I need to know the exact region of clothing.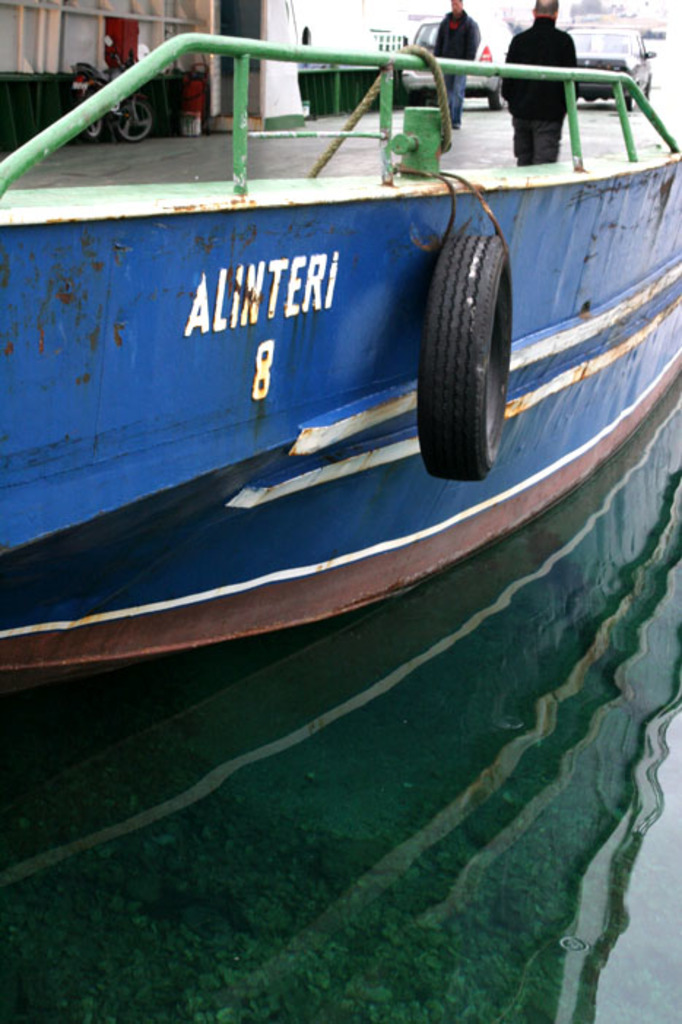
Region: box(508, 28, 581, 164).
